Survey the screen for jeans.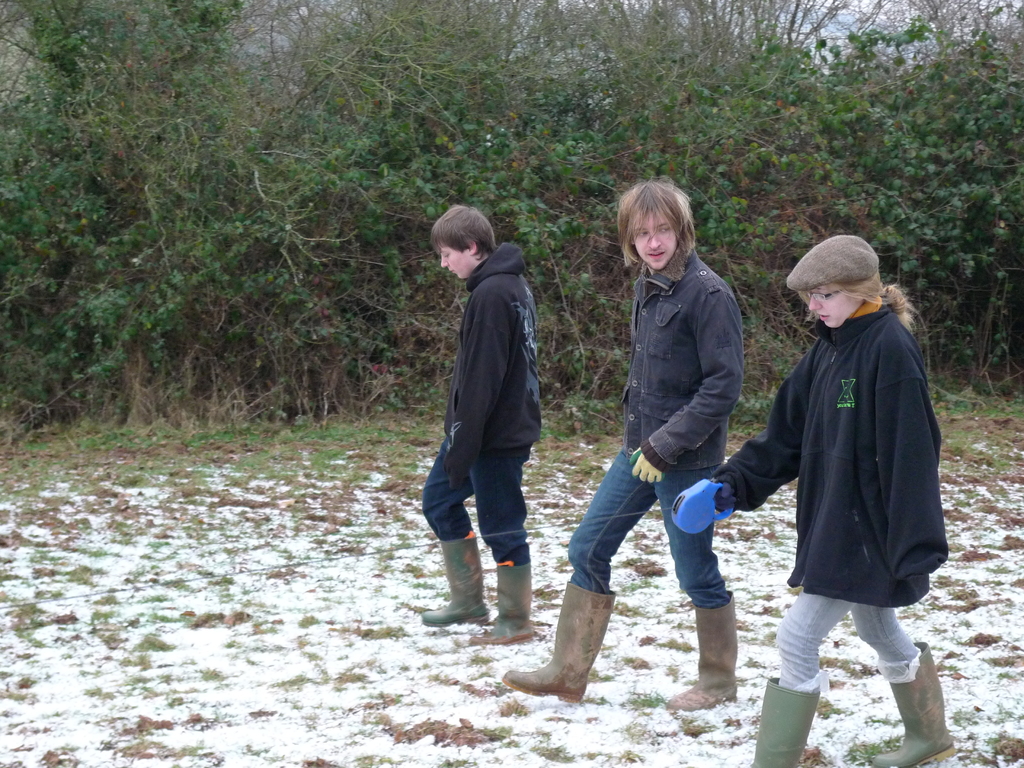
Survey found: <box>566,452,729,609</box>.
